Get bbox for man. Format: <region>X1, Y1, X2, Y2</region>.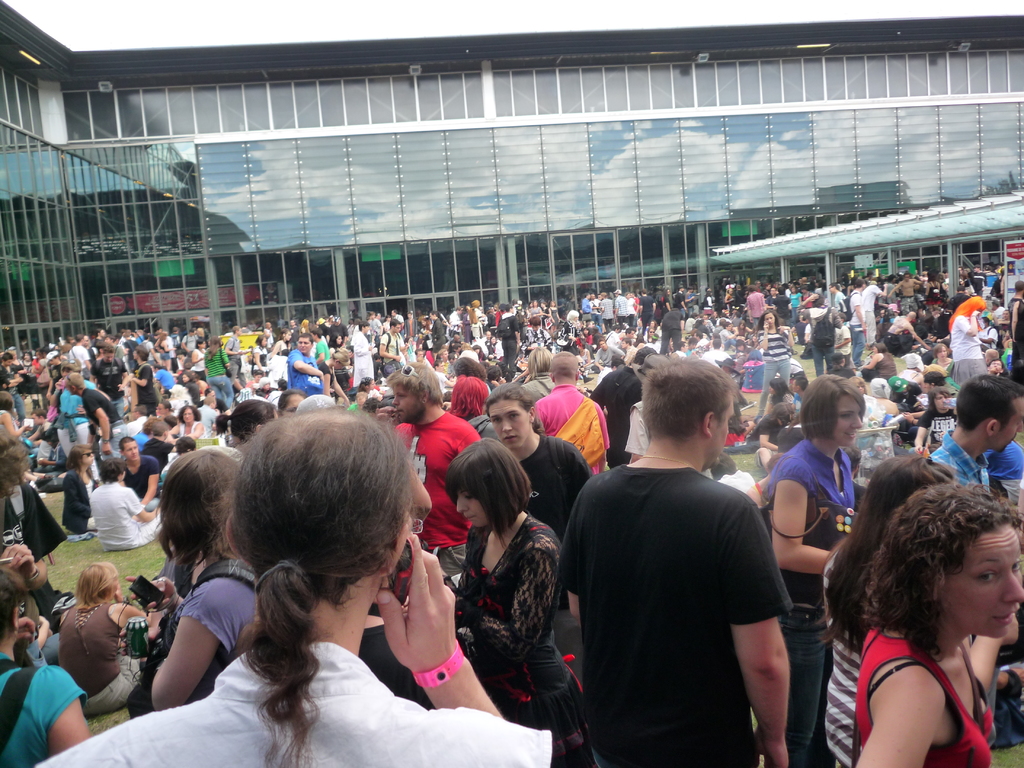
<region>905, 277, 915, 310</region>.
